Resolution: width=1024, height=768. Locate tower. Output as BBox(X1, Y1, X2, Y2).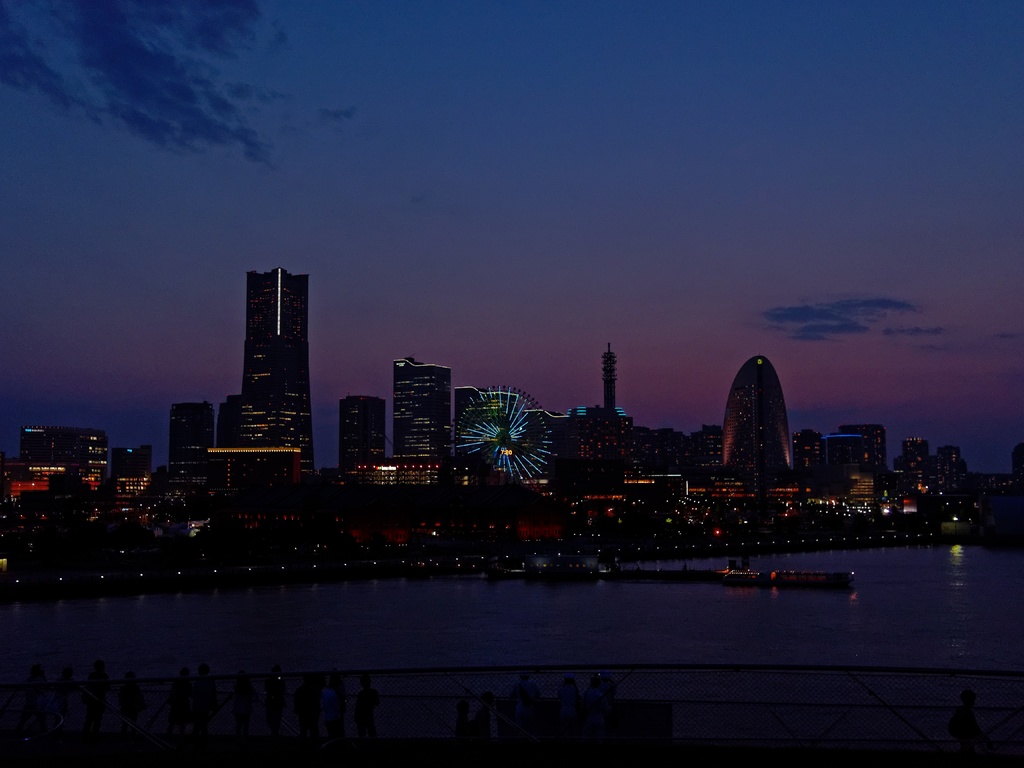
BBox(116, 442, 144, 509).
